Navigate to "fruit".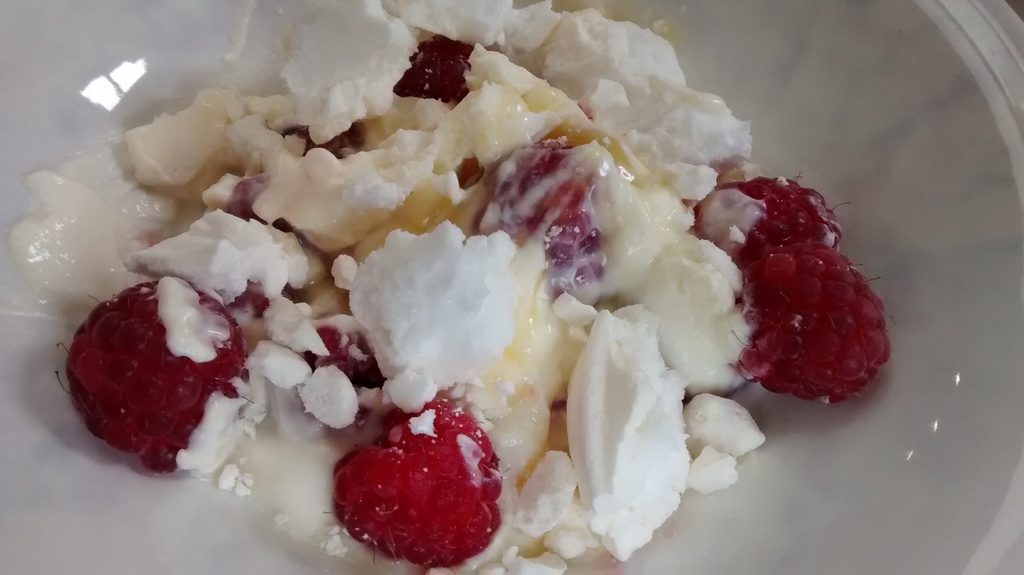
Navigation target: 53, 276, 244, 474.
